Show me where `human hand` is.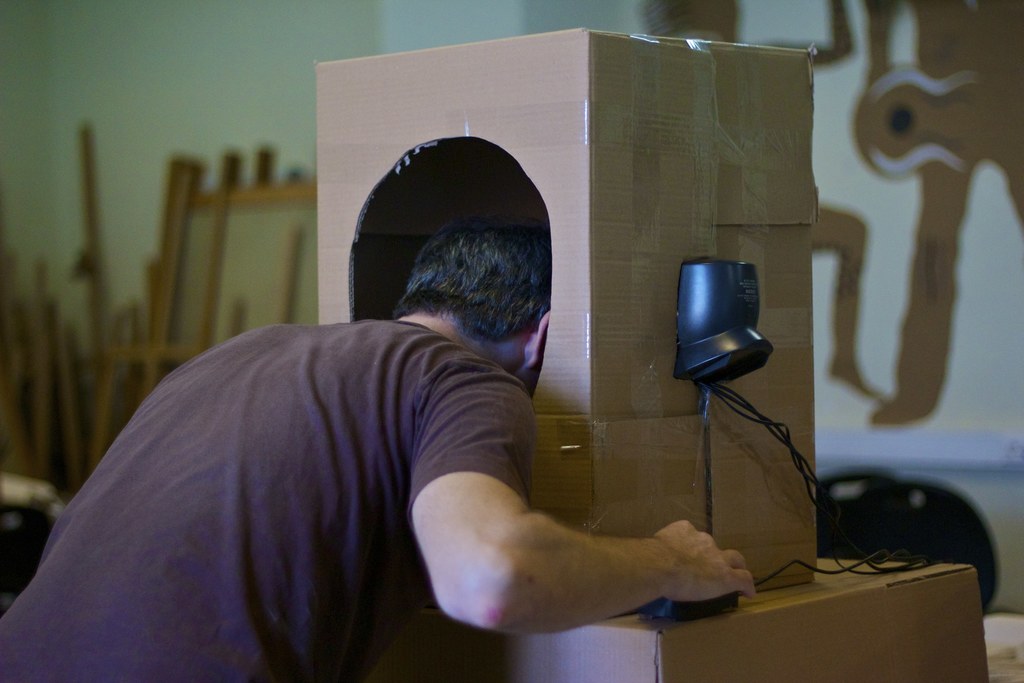
`human hand` is at BBox(581, 509, 762, 621).
